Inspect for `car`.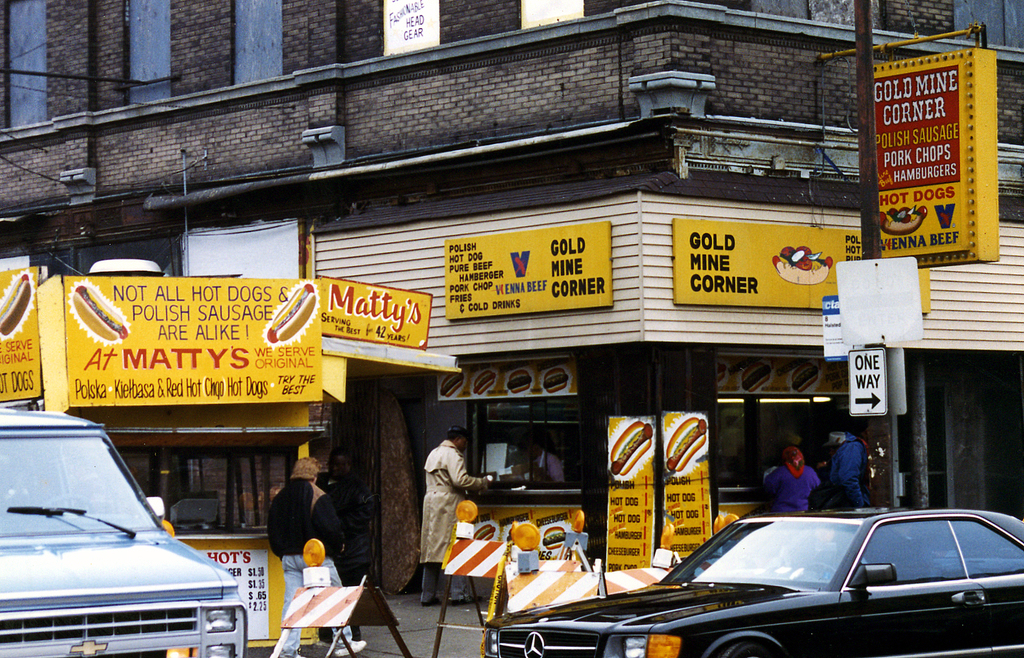
Inspection: 484:508:1023:657.
